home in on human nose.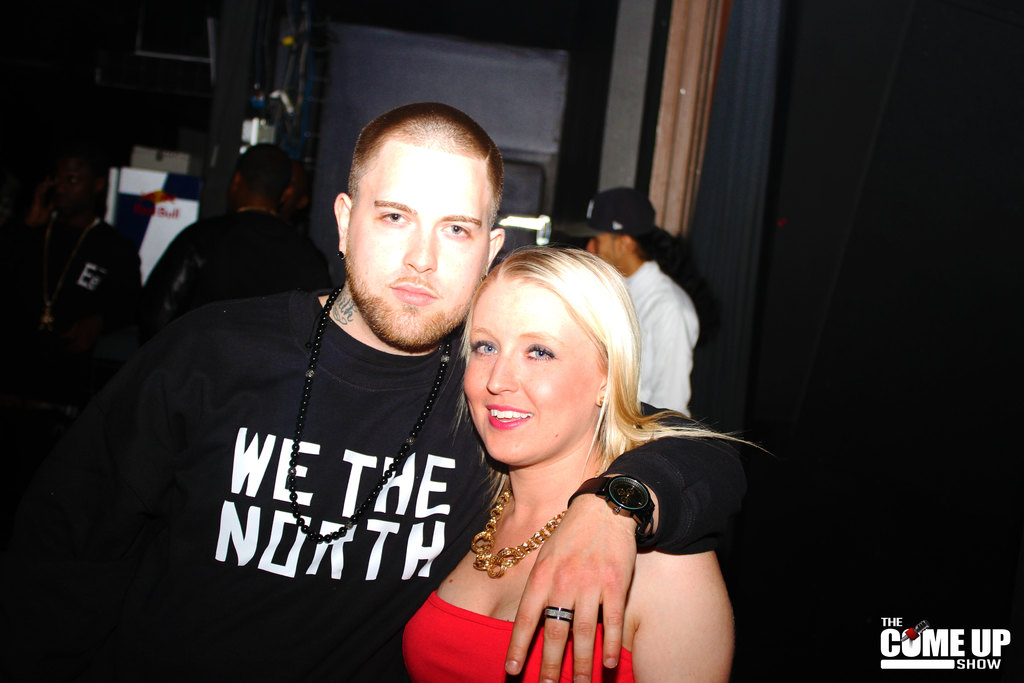
Homed in at select_region(403, 229, 434, 273).
